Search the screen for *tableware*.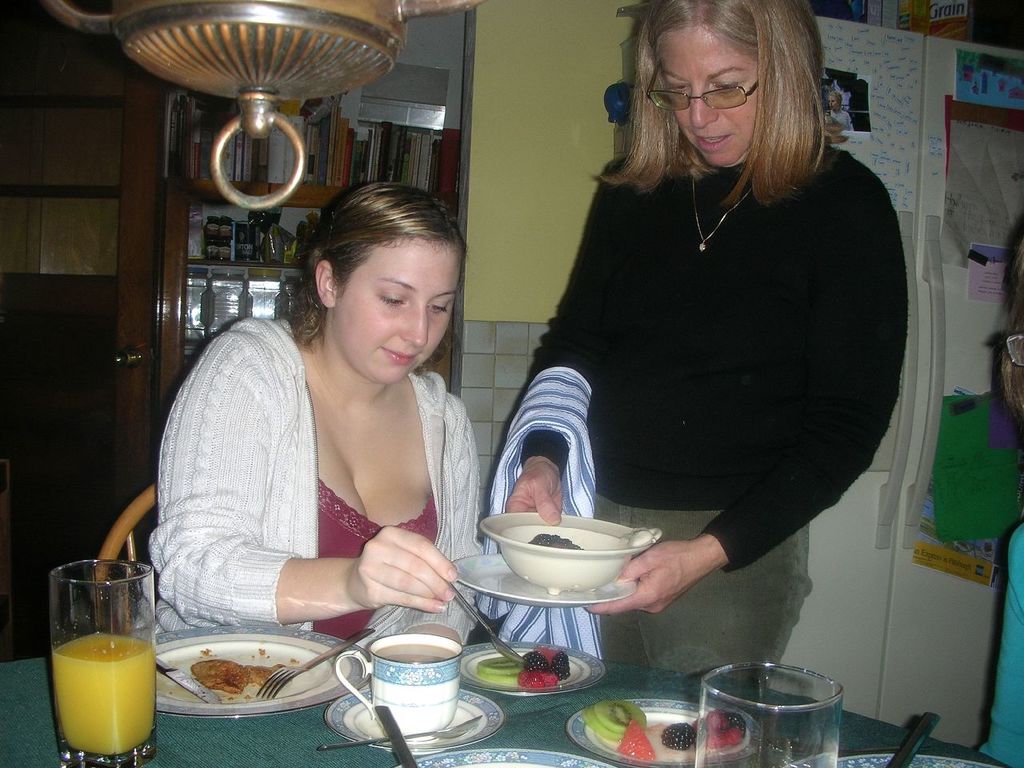
Found at (x1=48, y1=552, x2=162, y2=767).
